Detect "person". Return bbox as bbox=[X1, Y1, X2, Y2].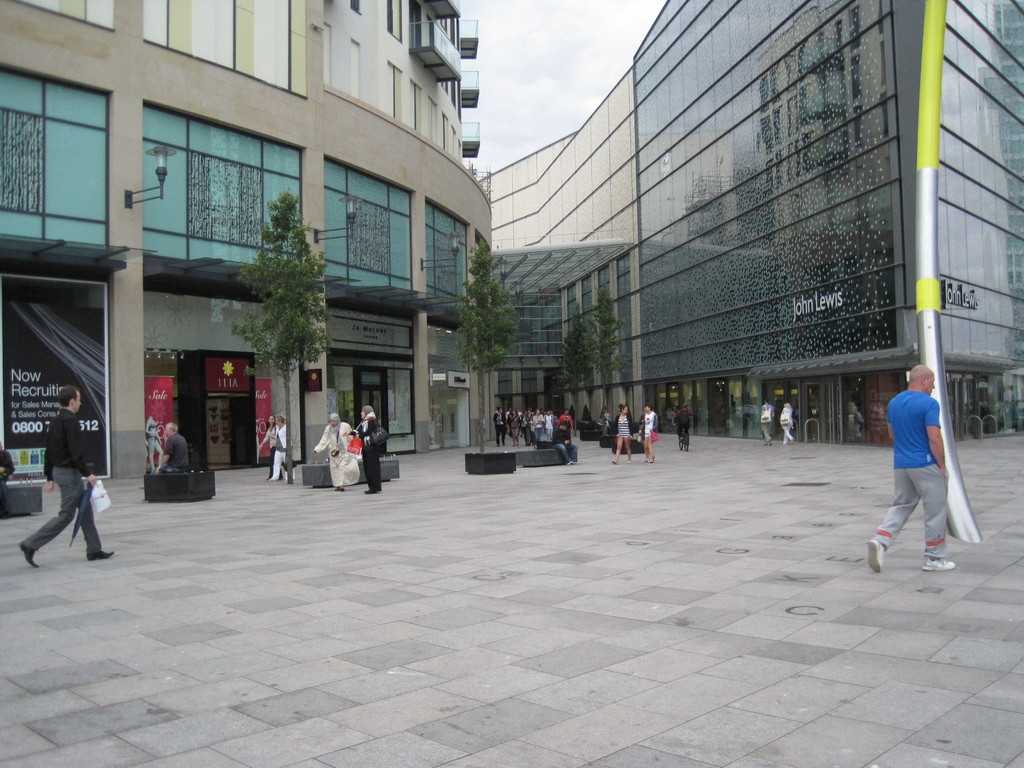
bbox=[310, 415, 360, 498].
